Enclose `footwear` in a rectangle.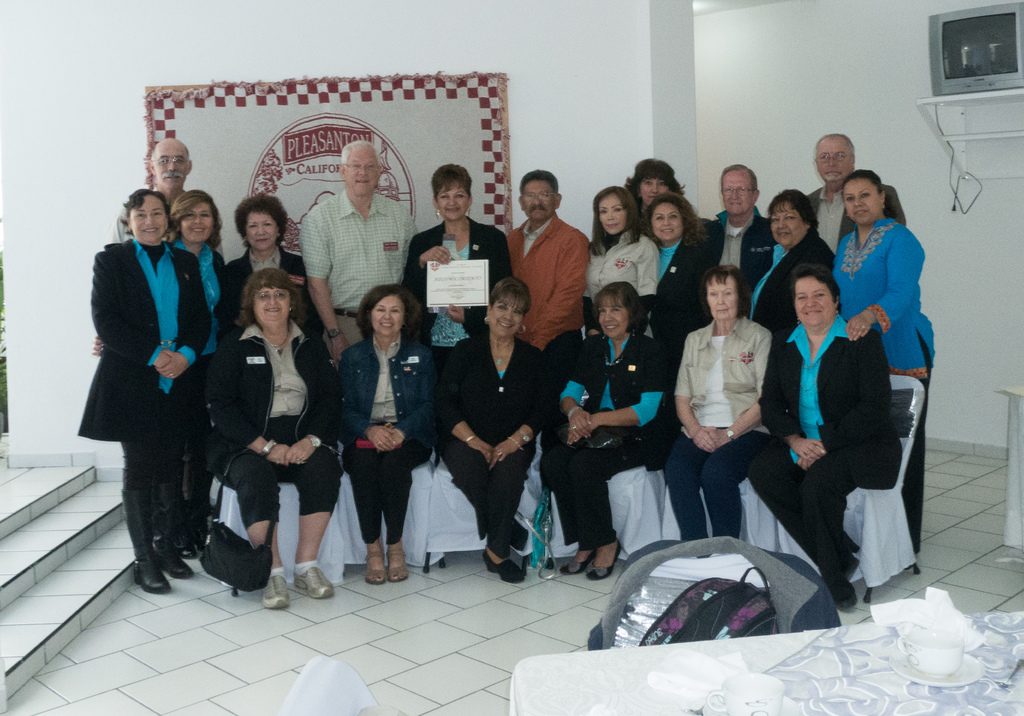
290 565 335 600.
